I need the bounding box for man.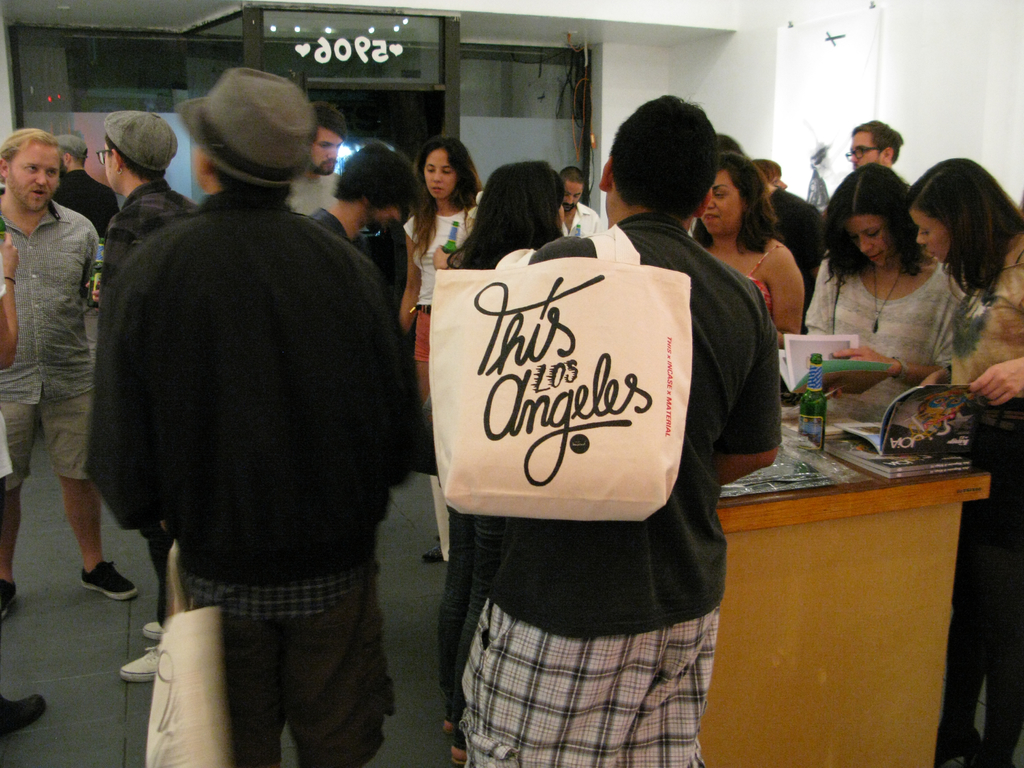
Here it is: x1=559, y1=166, x2=604, y2=237.
